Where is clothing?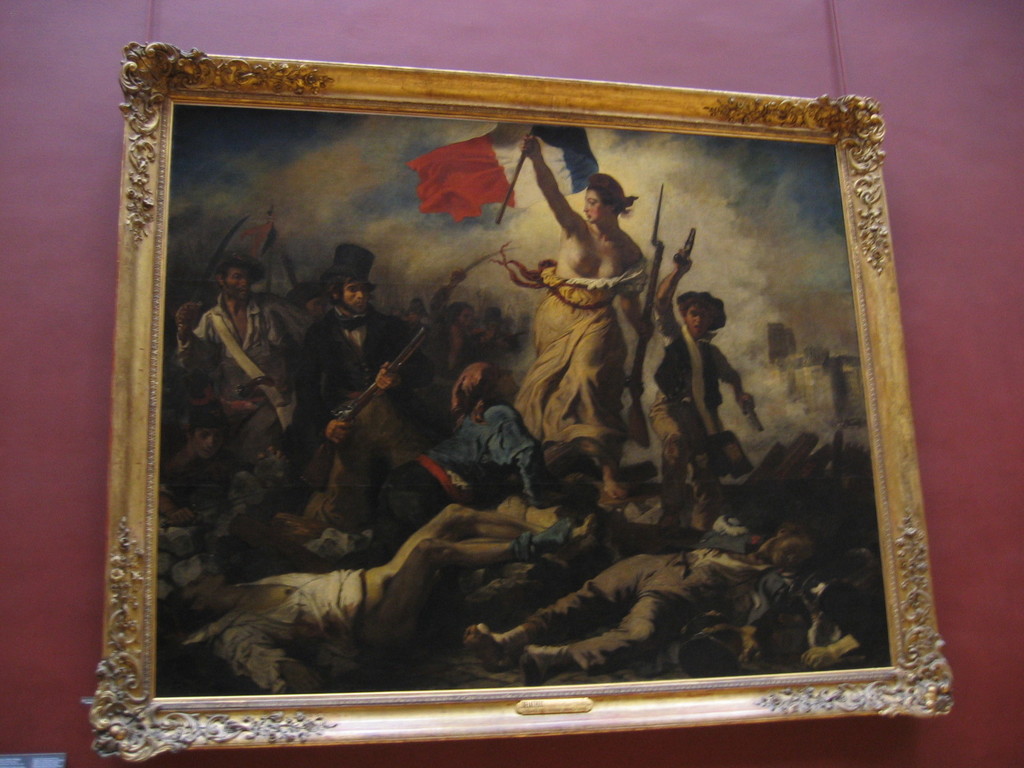
179:291:298:471.
